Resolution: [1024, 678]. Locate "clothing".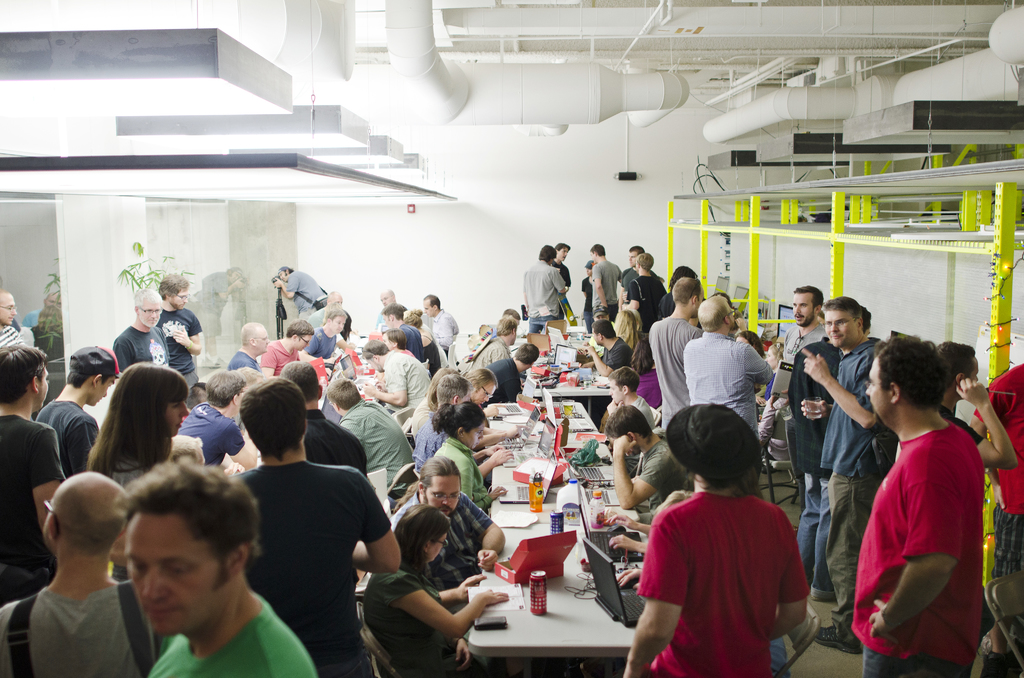
l=0, t=418, r=68, b=604.
